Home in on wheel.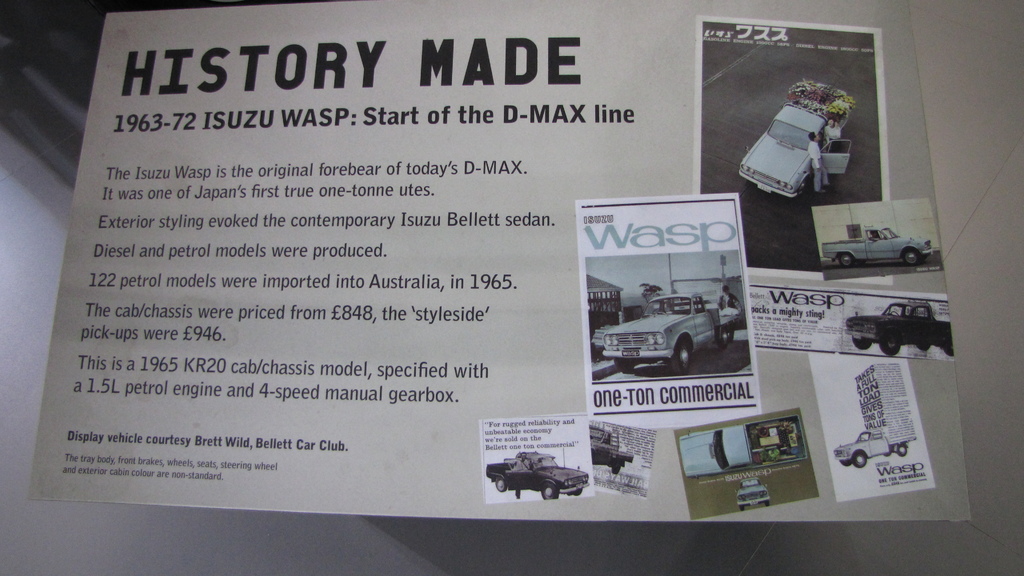
Homed in at [x1=671, y1=337, x2=689, y2=373].
